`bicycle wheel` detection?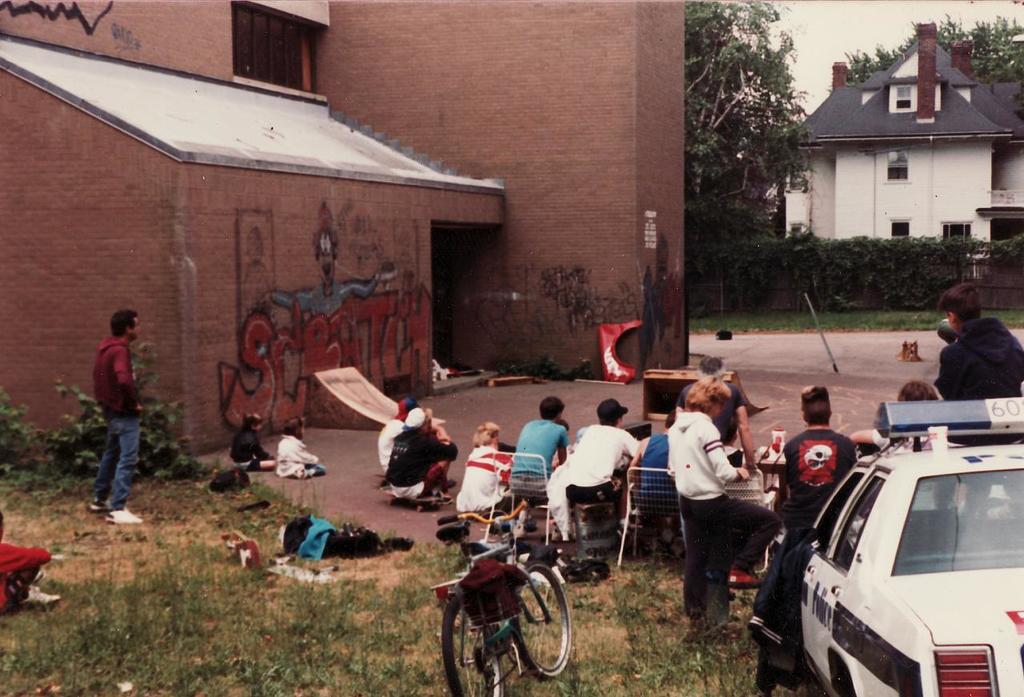
bbox(439, 598, 504, 696)
